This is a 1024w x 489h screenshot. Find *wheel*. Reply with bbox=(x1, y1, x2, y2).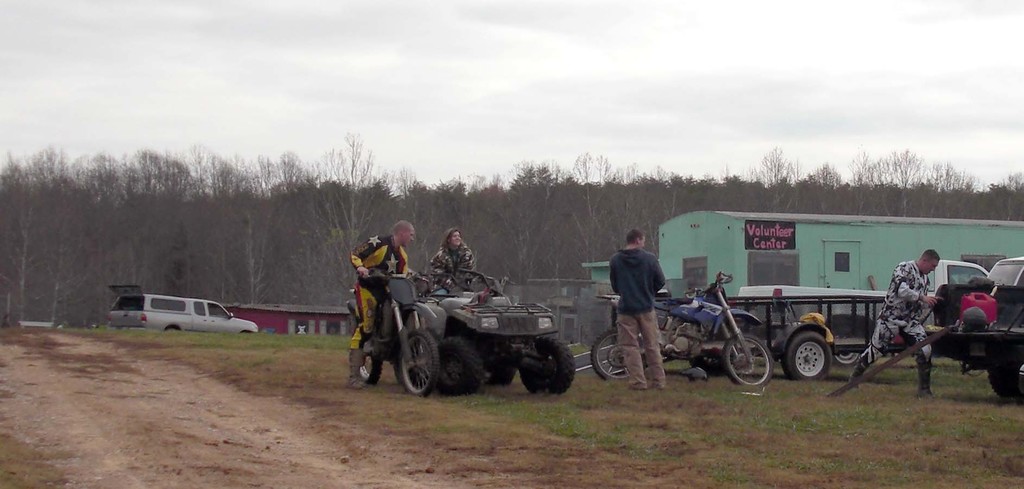
bbox=(721, 335, 777, 386).
